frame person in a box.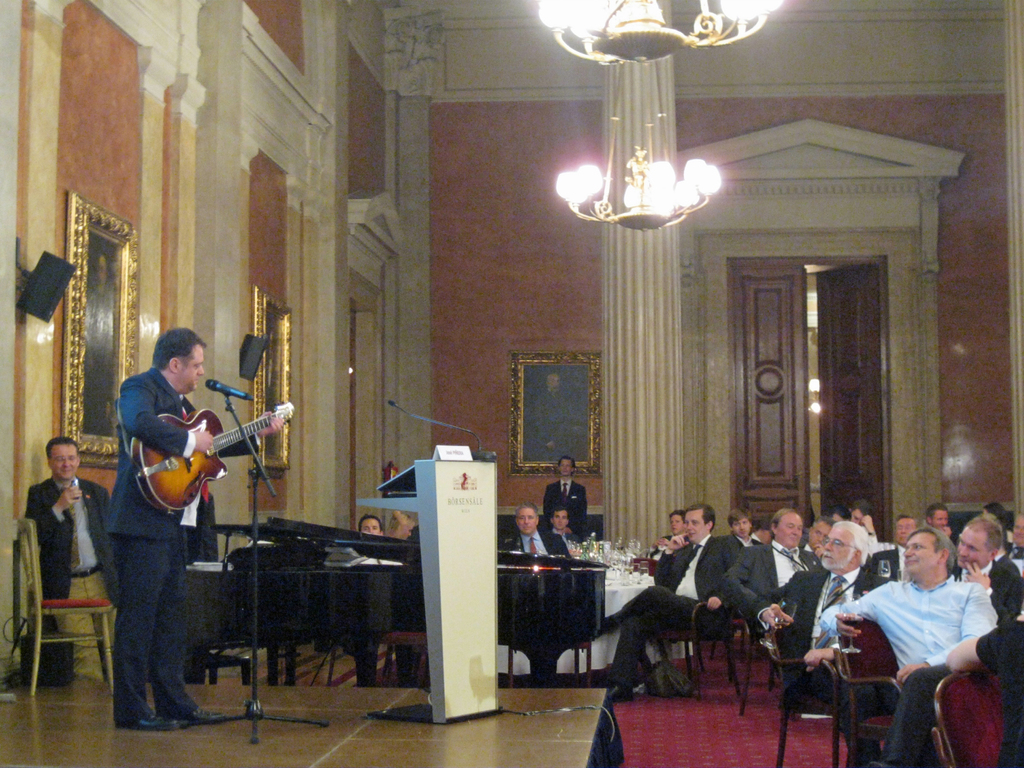
(111, 321, 284, 733).
